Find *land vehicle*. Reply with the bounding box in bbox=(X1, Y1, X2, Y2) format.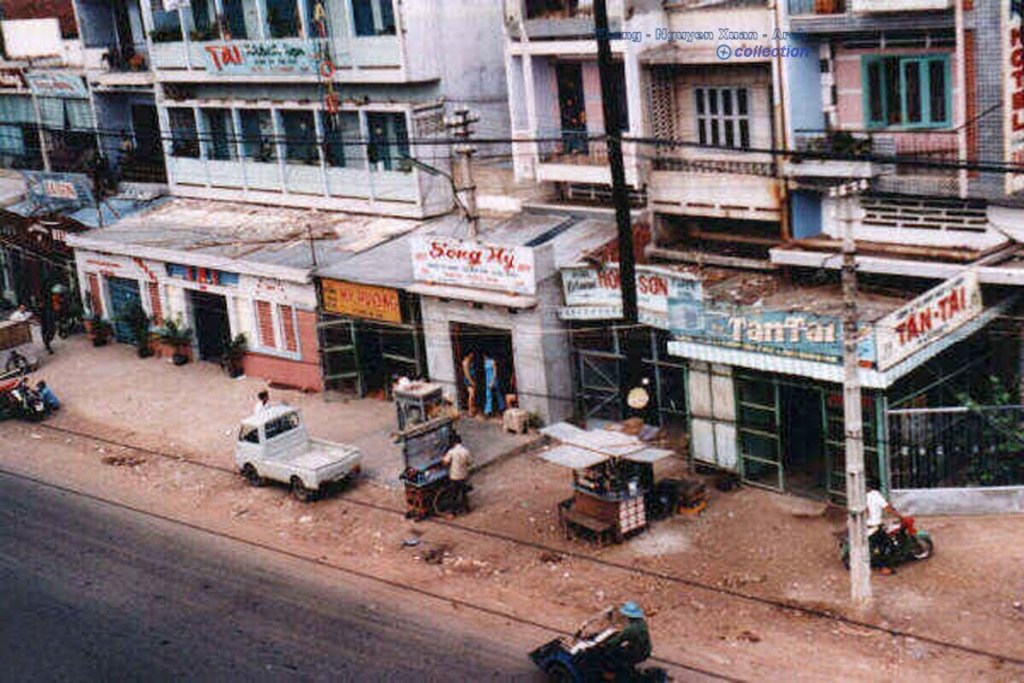
bbox=(233, 395, 364, 500).
